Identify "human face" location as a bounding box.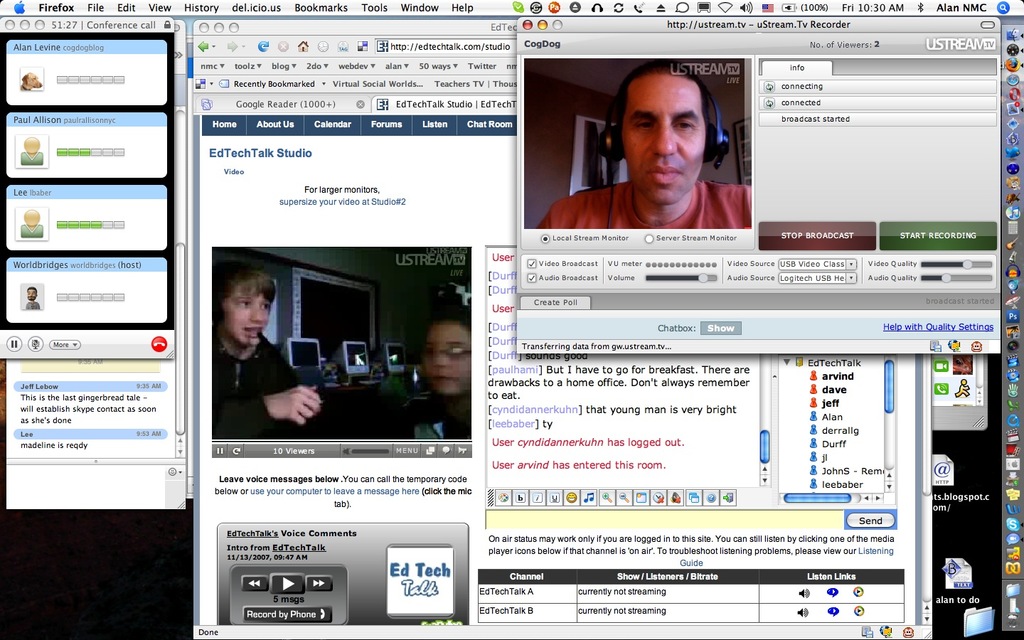
419 324 471 394.
